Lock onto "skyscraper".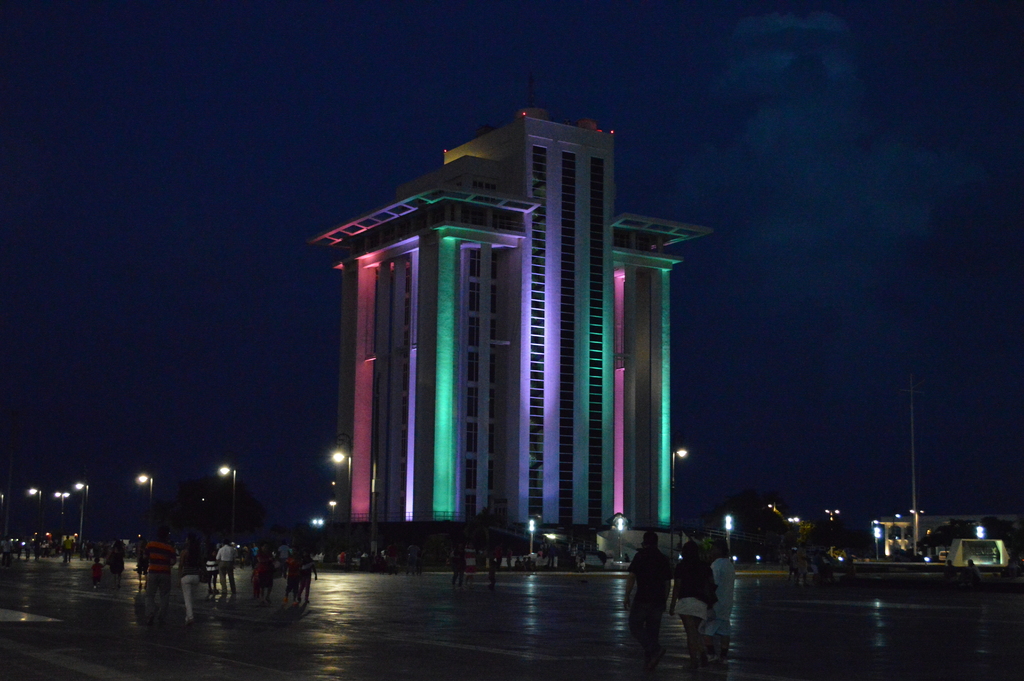
Locked: pyautogui.locateOnScreen(305, 101, 714, 573).
